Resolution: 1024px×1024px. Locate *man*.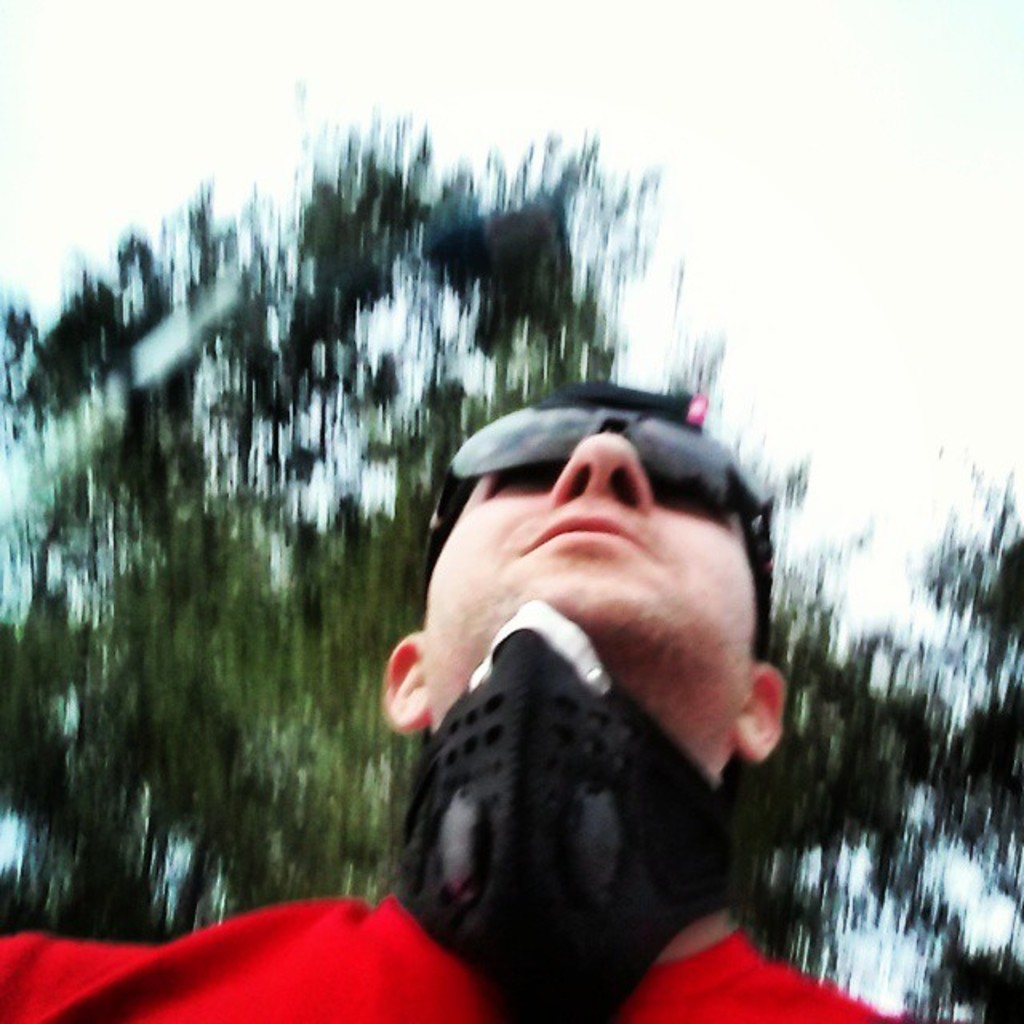
<box>0,378,938,1022</box>.
